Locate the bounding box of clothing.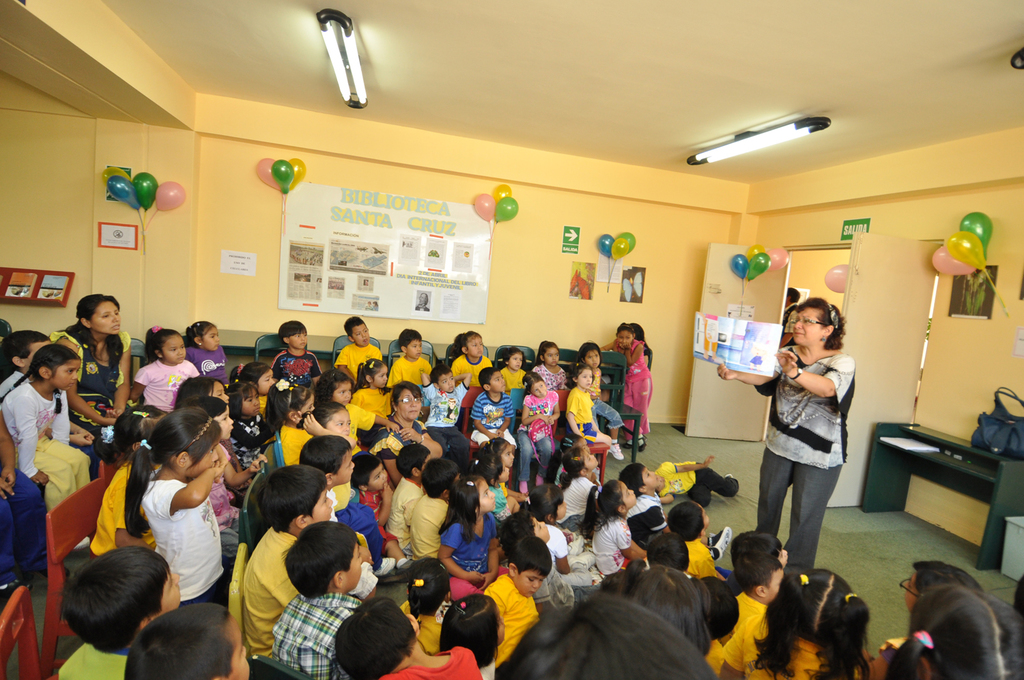
Bounding box: [721, 612, 856, 679].
